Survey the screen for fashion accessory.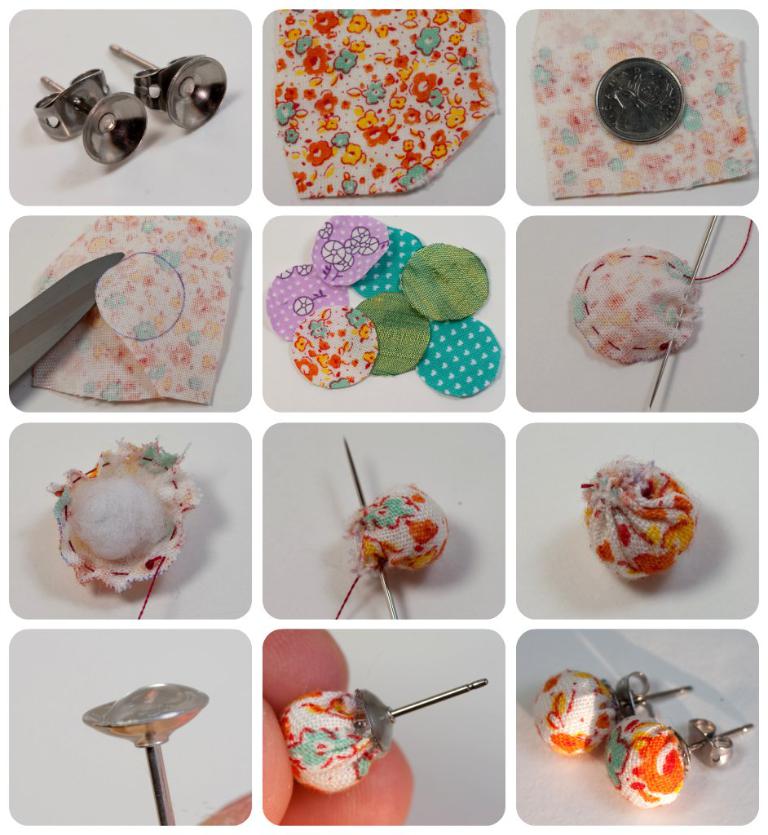
Survey found: l=32, t=73, r=144, b=165.
